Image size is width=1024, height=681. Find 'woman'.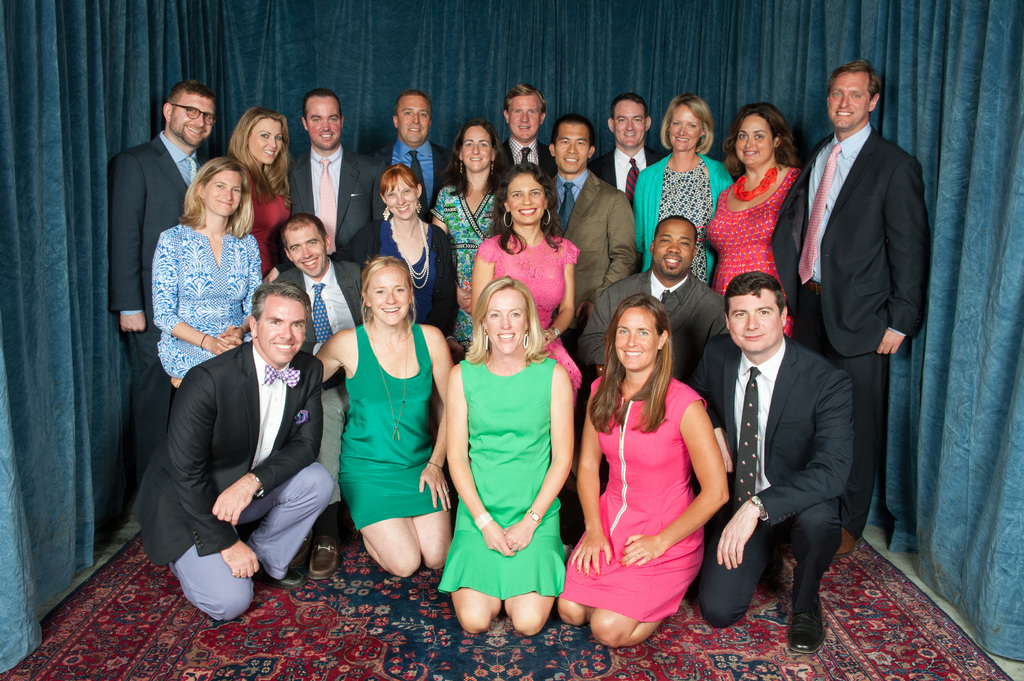
467 161 583 389.
